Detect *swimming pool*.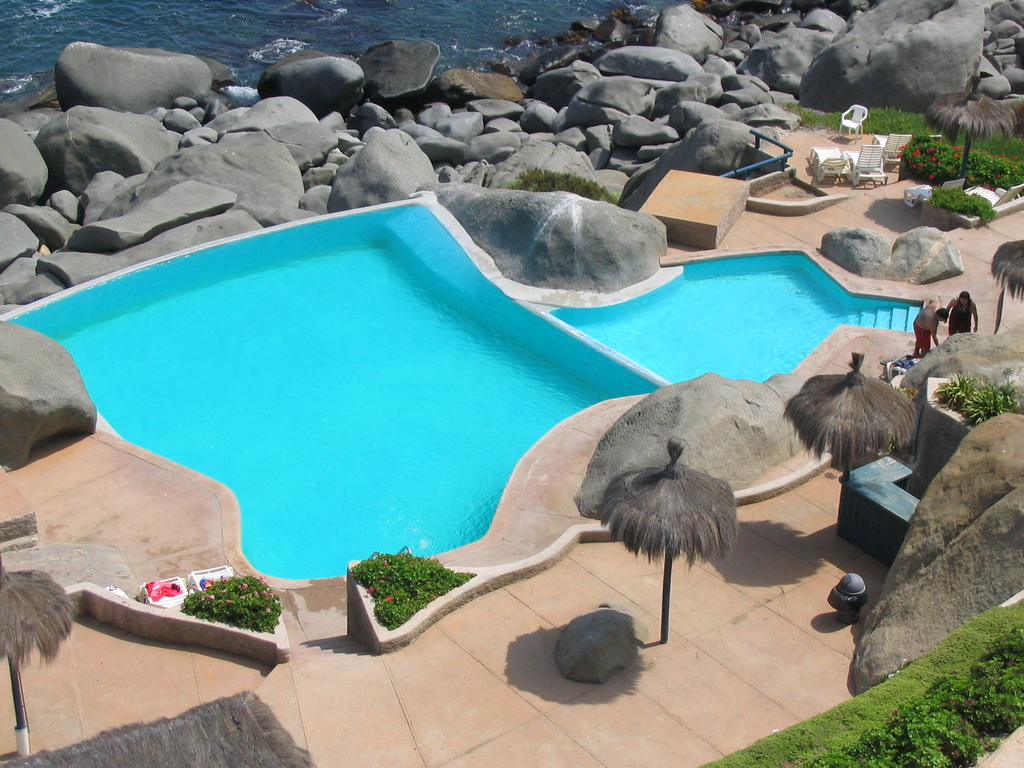
Detected at <region>0, 204, 924, 582</region>.
